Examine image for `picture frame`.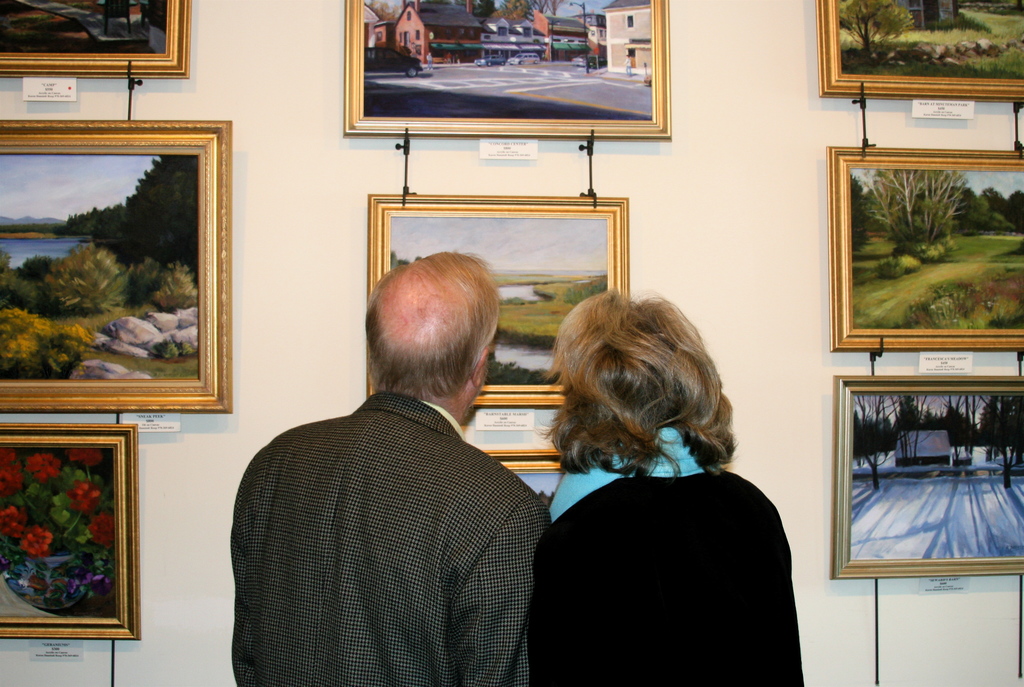
Examination result: left=829, top=375, right=1023, bottom=579.
